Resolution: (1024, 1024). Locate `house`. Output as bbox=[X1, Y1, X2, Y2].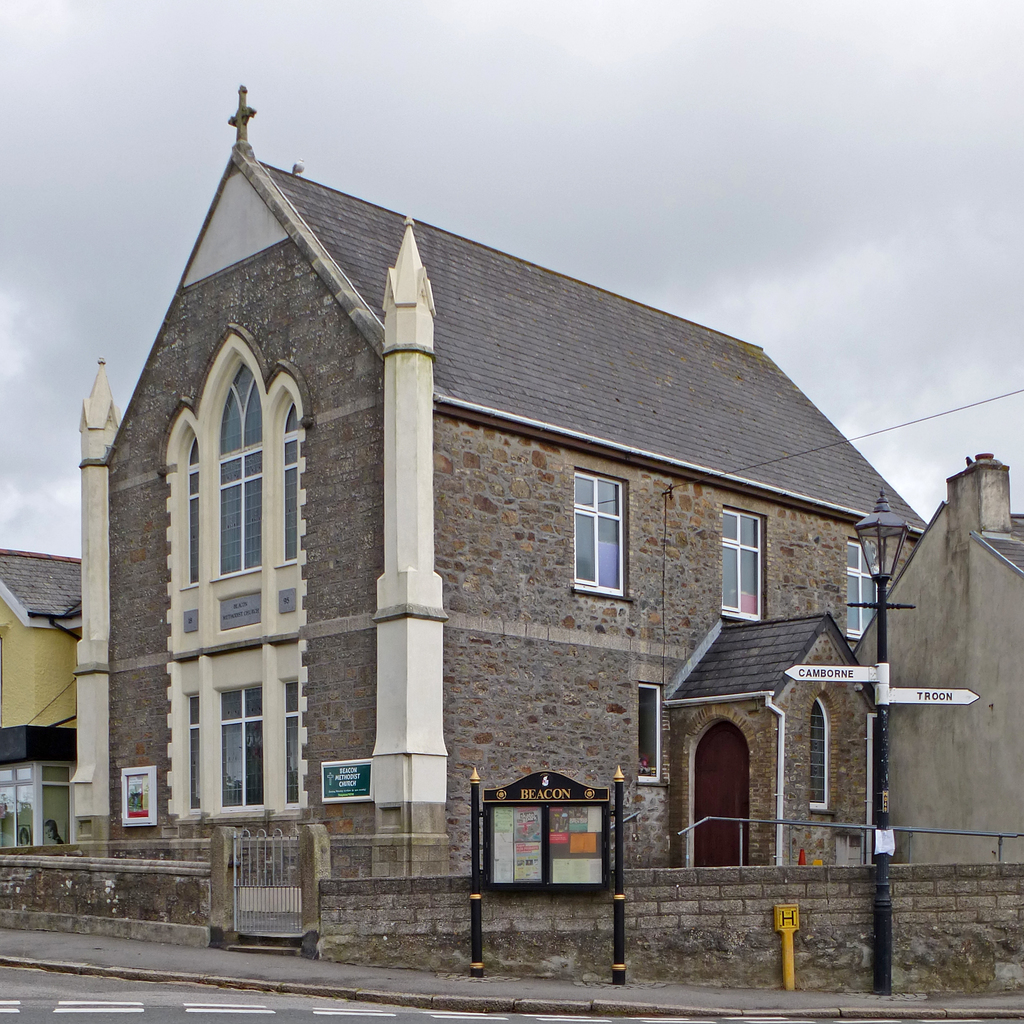
bbox=[0, 547, 81, 843].
